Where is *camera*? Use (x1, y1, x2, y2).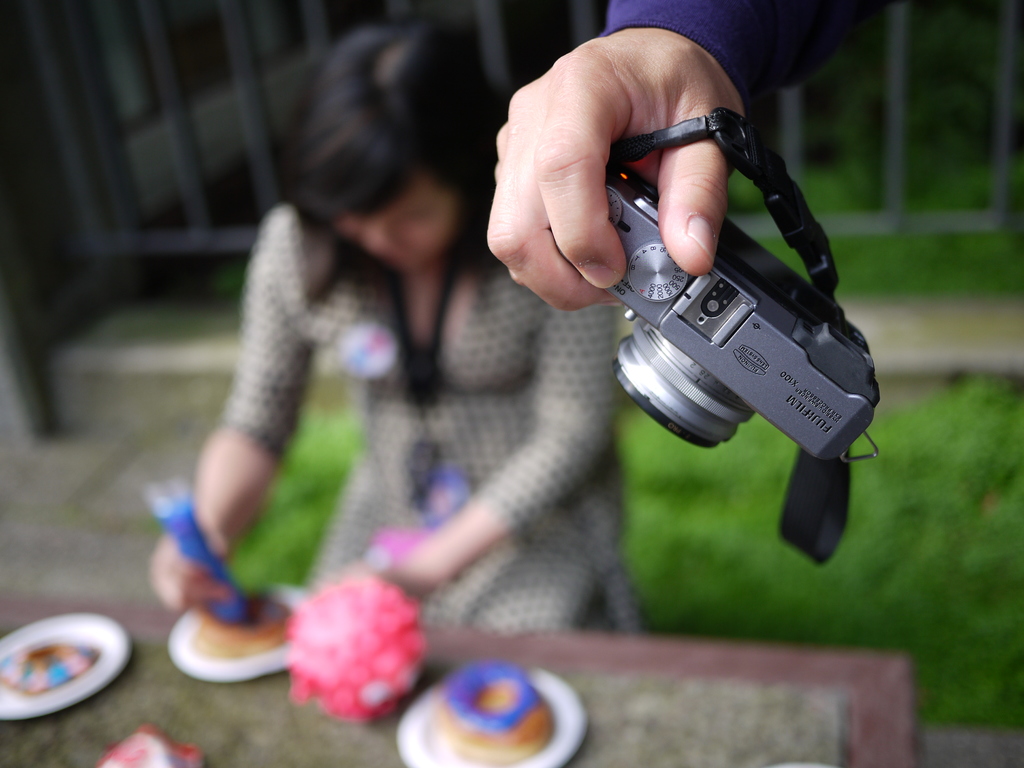
(543, 162, 883, 466).
